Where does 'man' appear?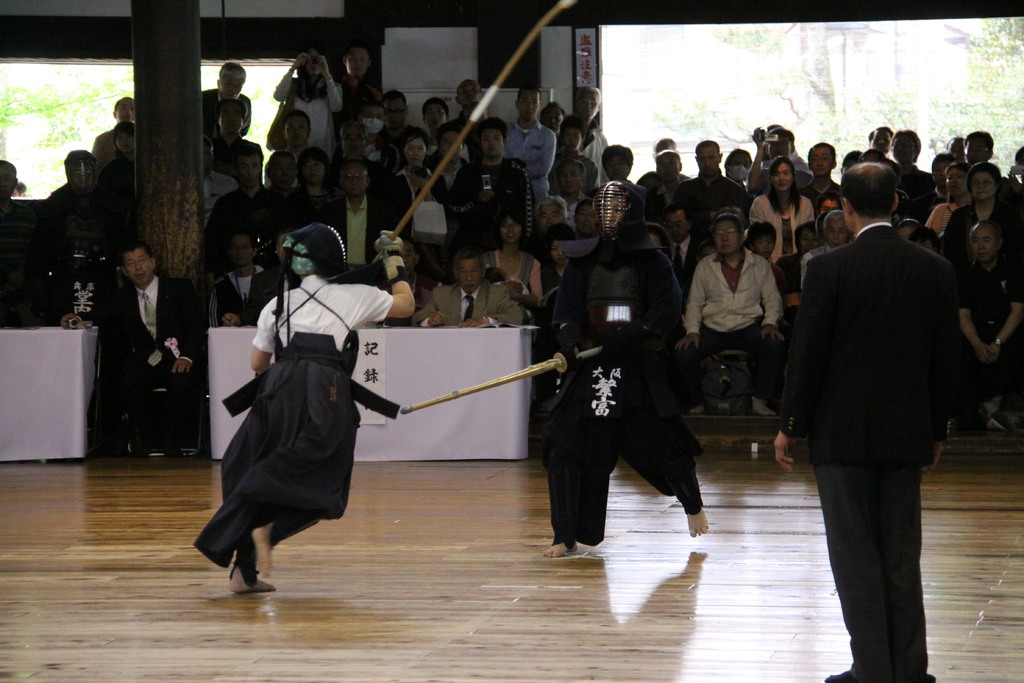
Appears at box=[344, 122, 369, 155].
